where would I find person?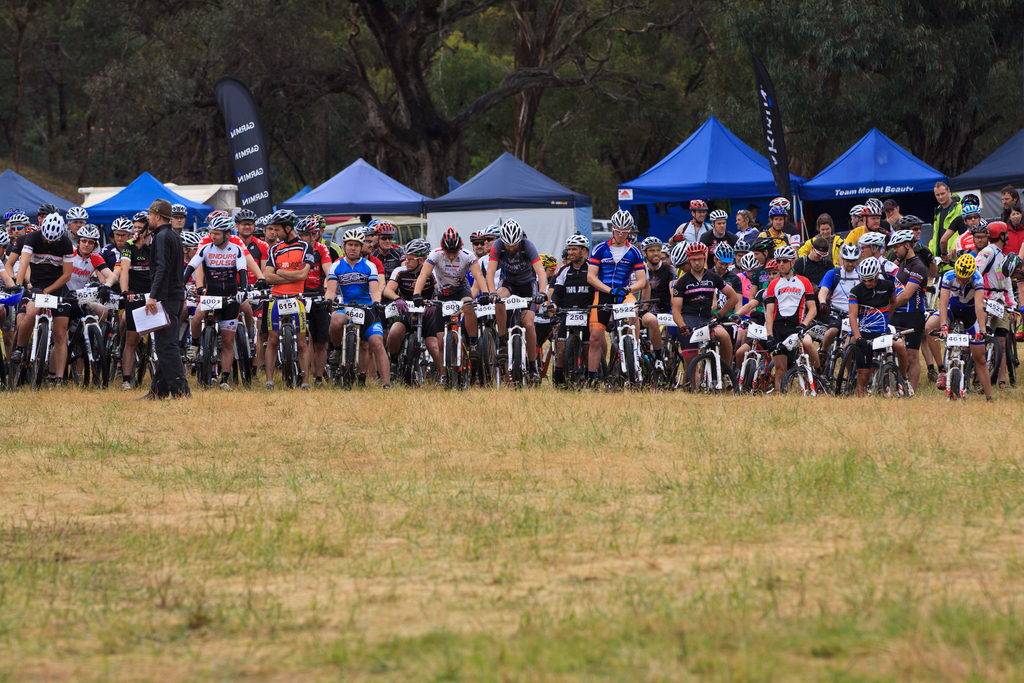
At box(590, 201, 645, 377).
